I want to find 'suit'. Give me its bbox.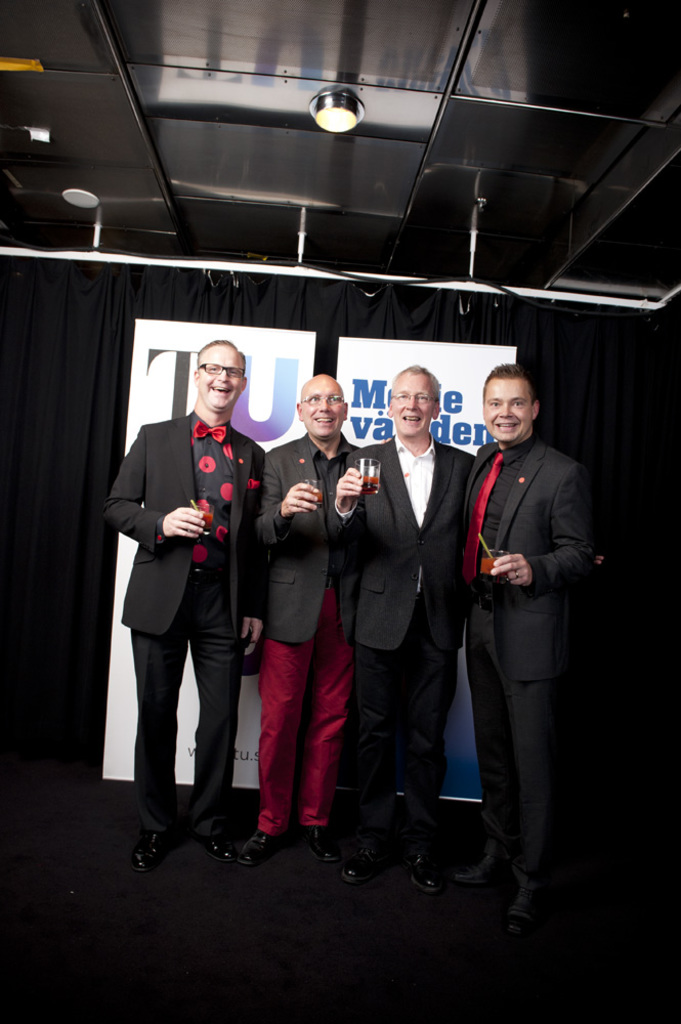
locate(107, 421, 270, 821).
